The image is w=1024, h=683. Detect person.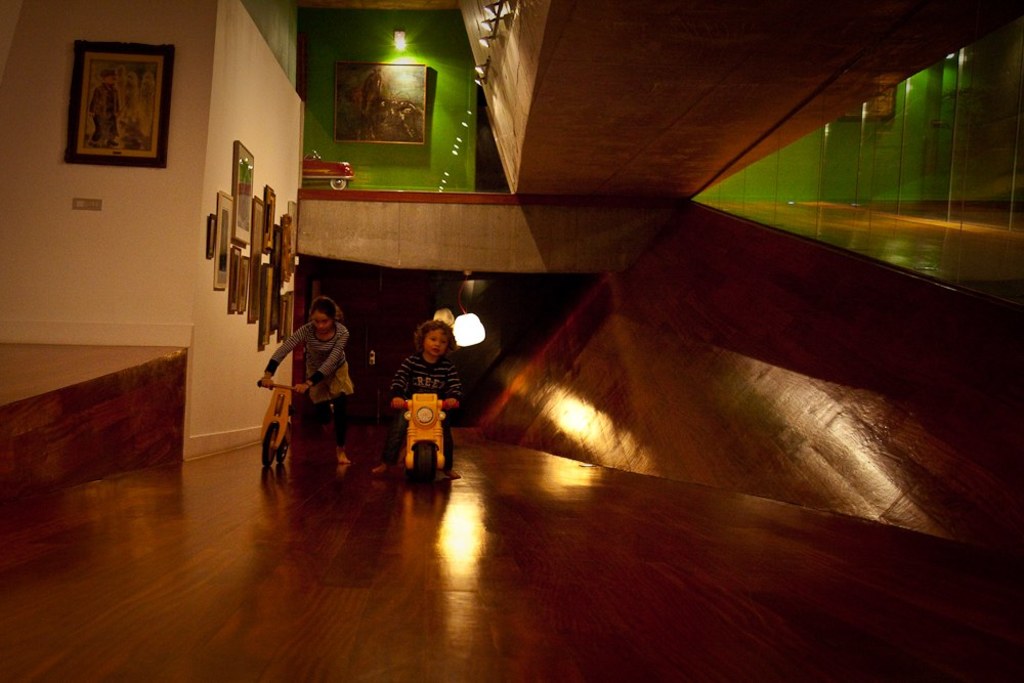
Detection: locate(370, 92, 420, 138).
